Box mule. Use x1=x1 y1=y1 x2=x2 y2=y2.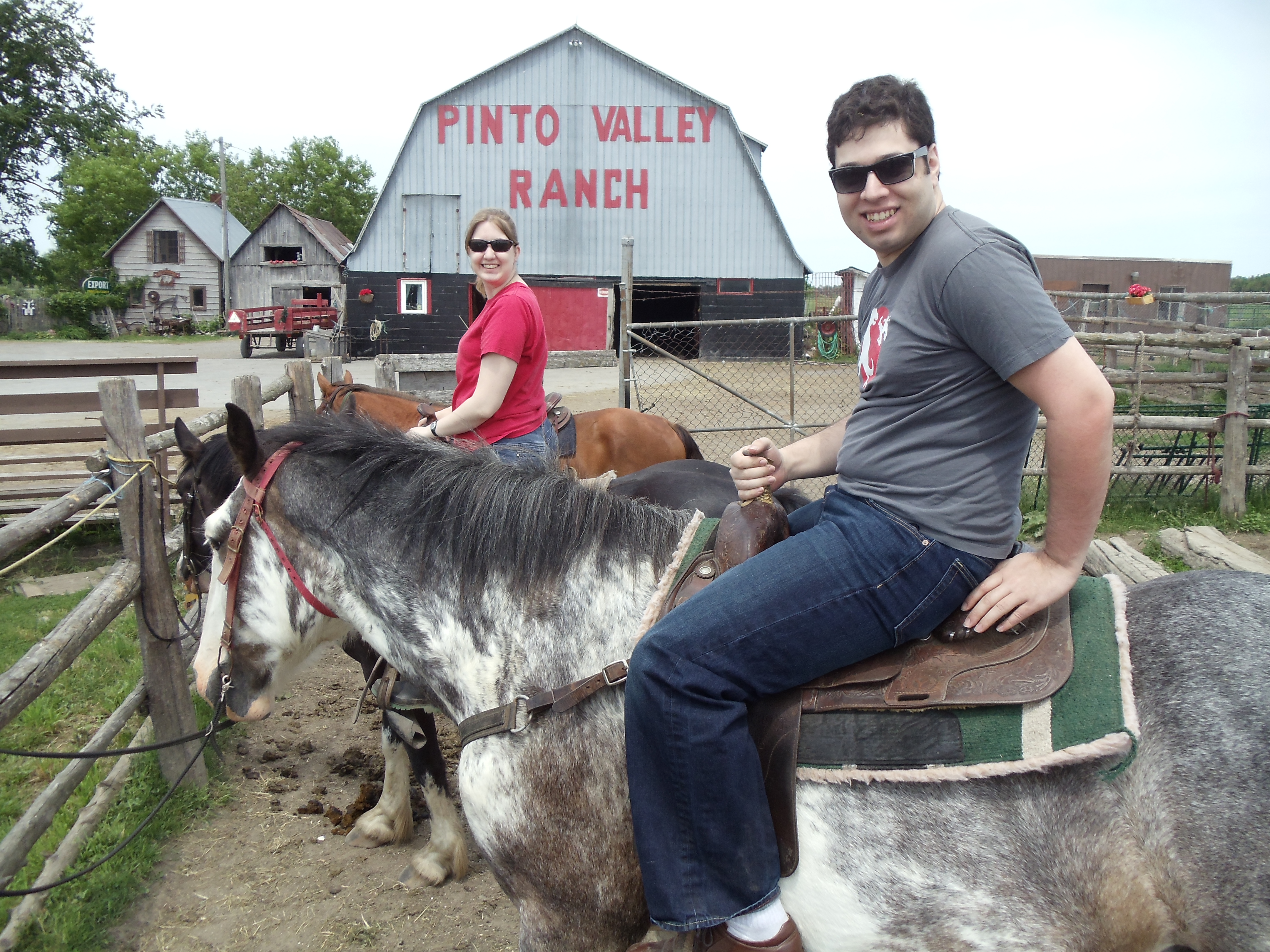
x1=92 y1=109 x2=207 y2=140.
